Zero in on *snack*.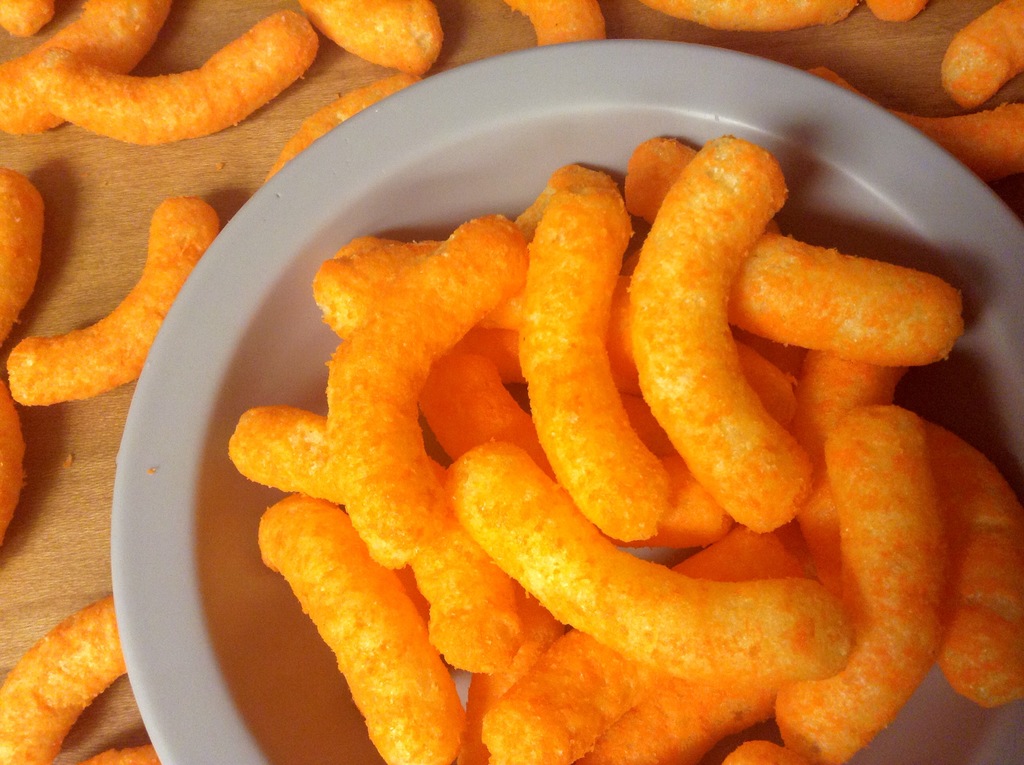
Zeroed in: detection(637, 0, 864, 31).
